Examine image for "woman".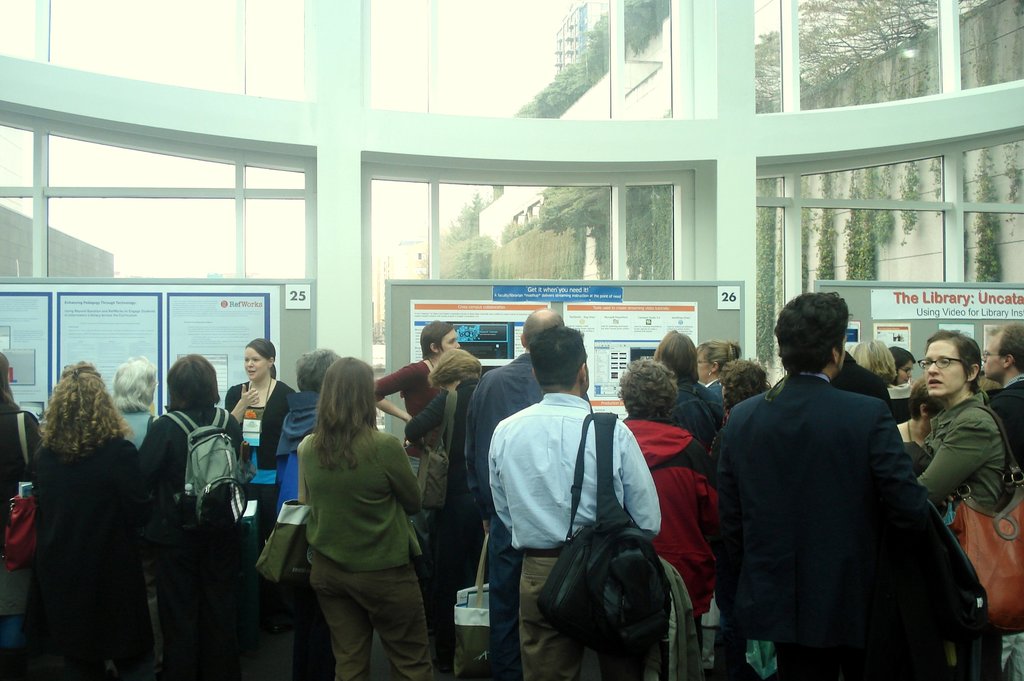
Examination result: (110, 354, 161, 445).
